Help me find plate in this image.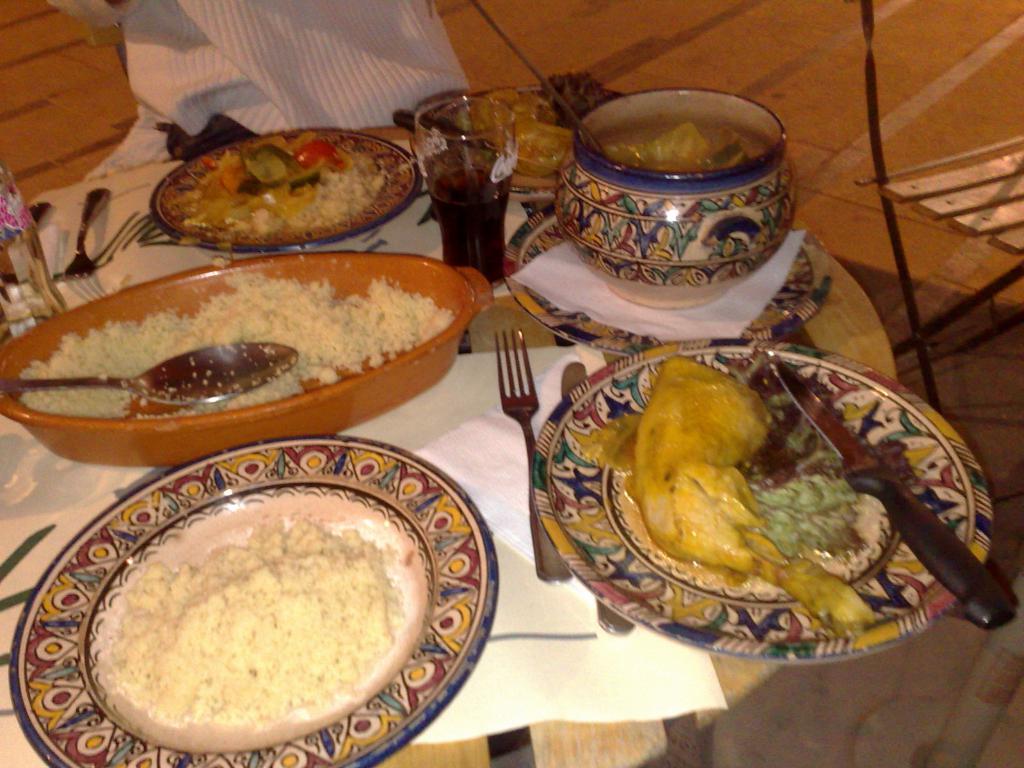
Found it: {"left": 33, "top": 444, "right": 481, "bottom": 767}.
